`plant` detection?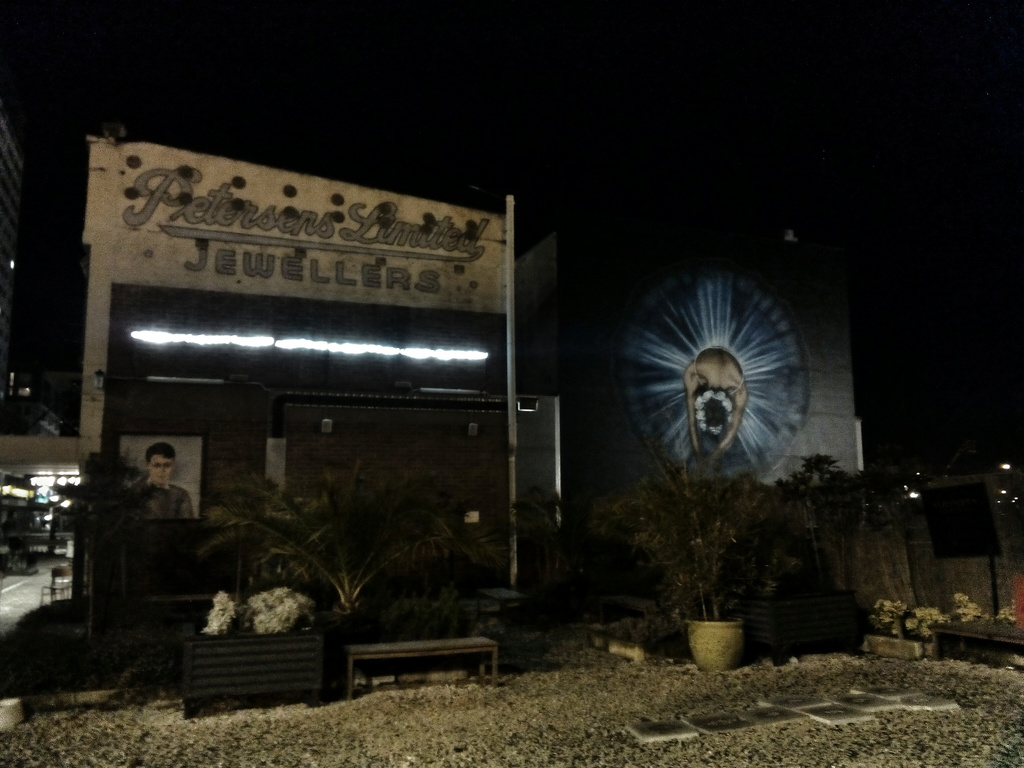
pyautogui.locateOnScreen(588, 448, 790, 616)
